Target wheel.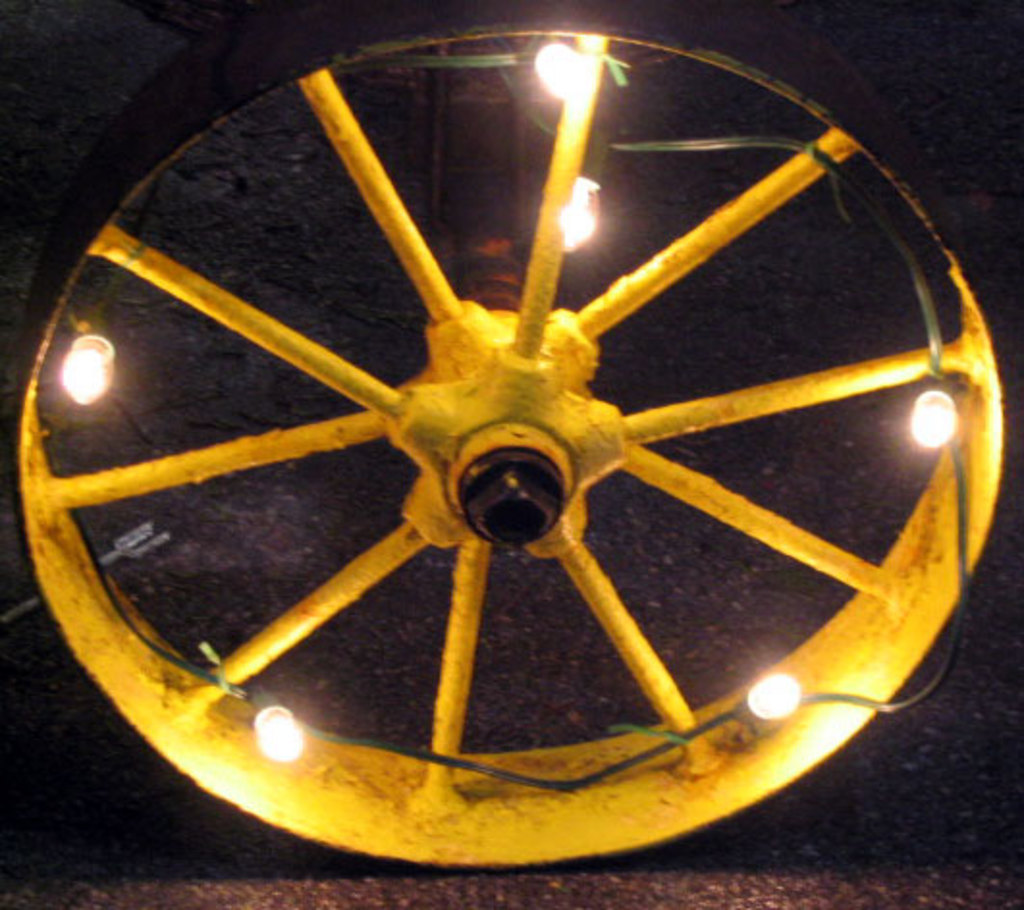
Target region: 13,25,1005,862.
